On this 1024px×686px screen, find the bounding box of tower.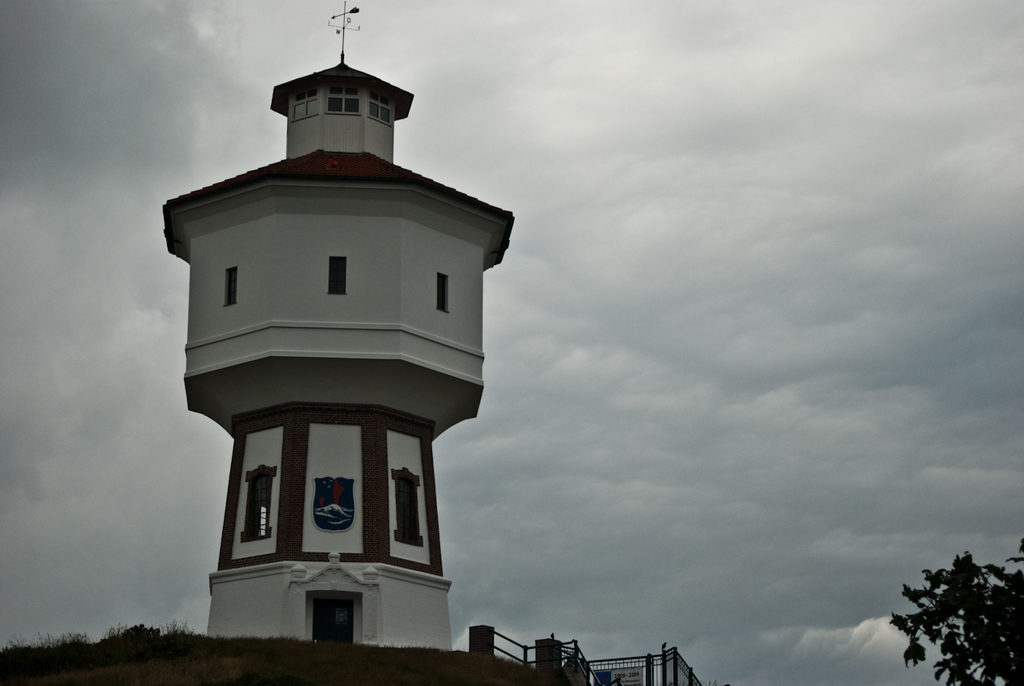
Bounding box: (left=130, top=22, right=574, bottom=636).
